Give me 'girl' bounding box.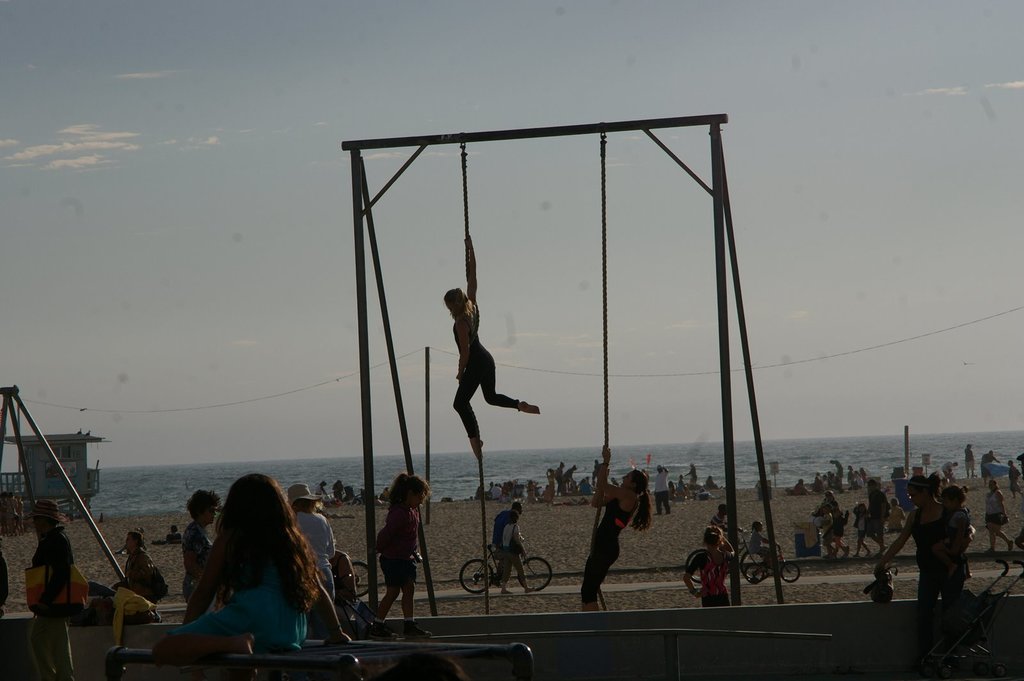
x1=847, y1=499, x2=874, y2=554.
